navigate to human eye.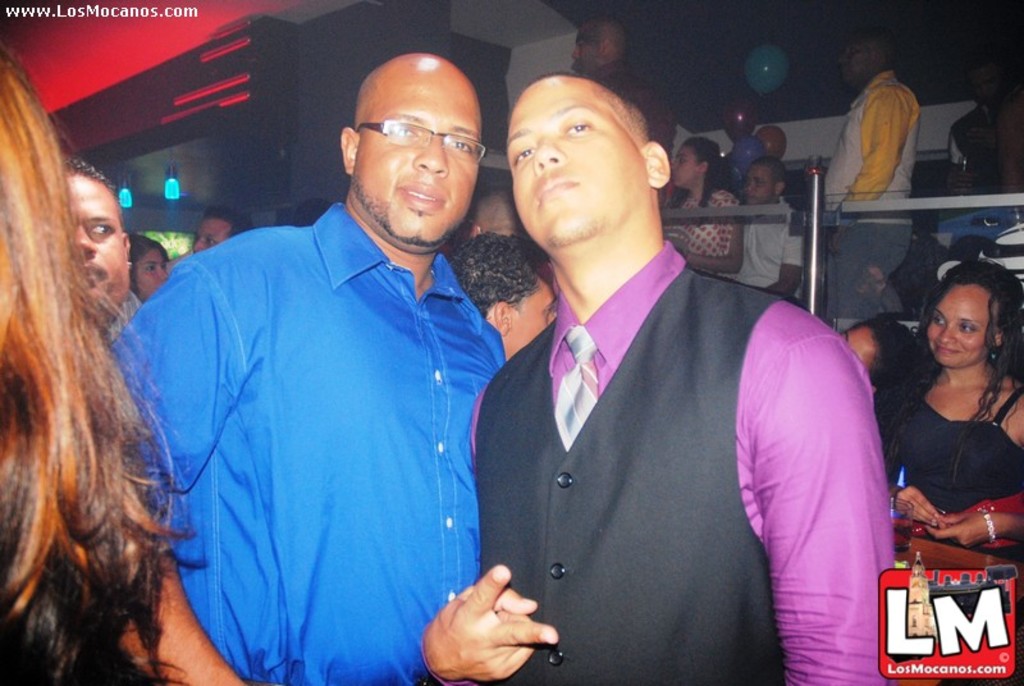
Navigation target: l=512, t=145, r=535, b=165.
